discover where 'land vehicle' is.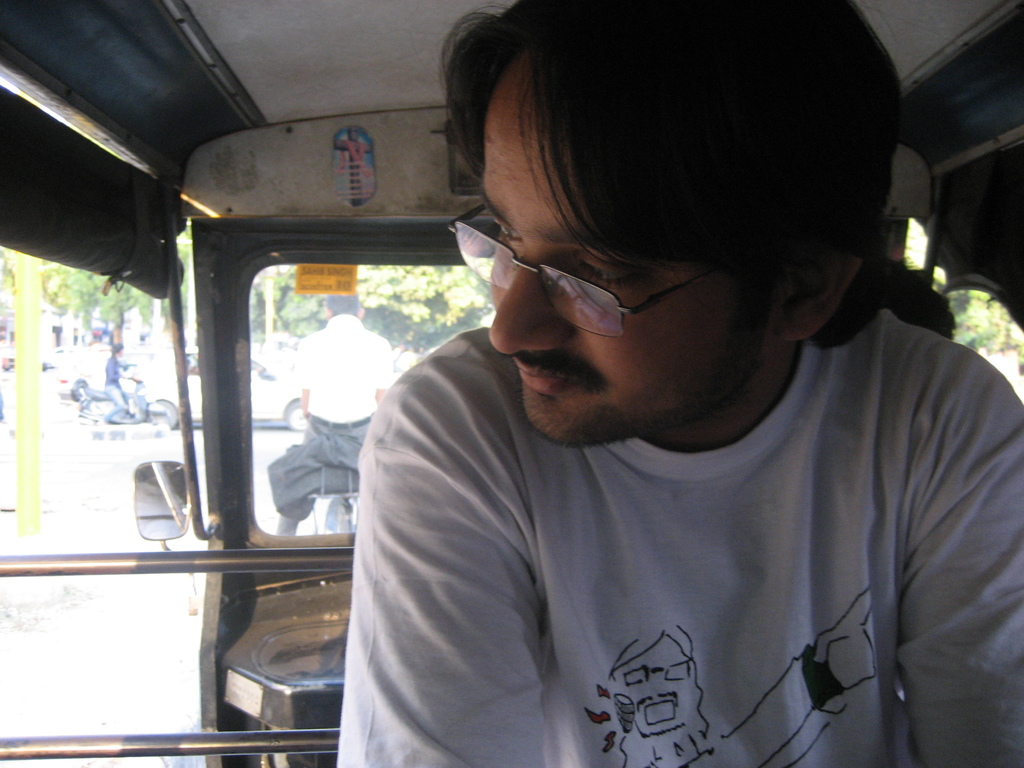
Discovered at 0/0/1023/767.
